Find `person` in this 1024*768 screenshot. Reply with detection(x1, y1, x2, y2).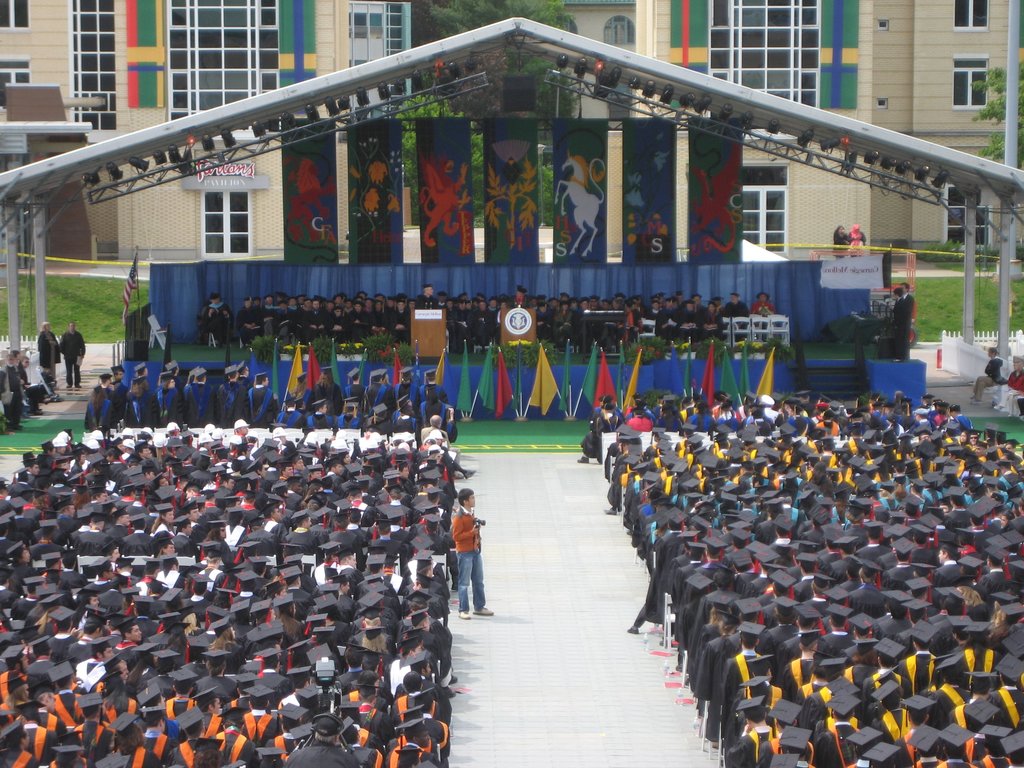
detection(969, 344, 1001, 410).
